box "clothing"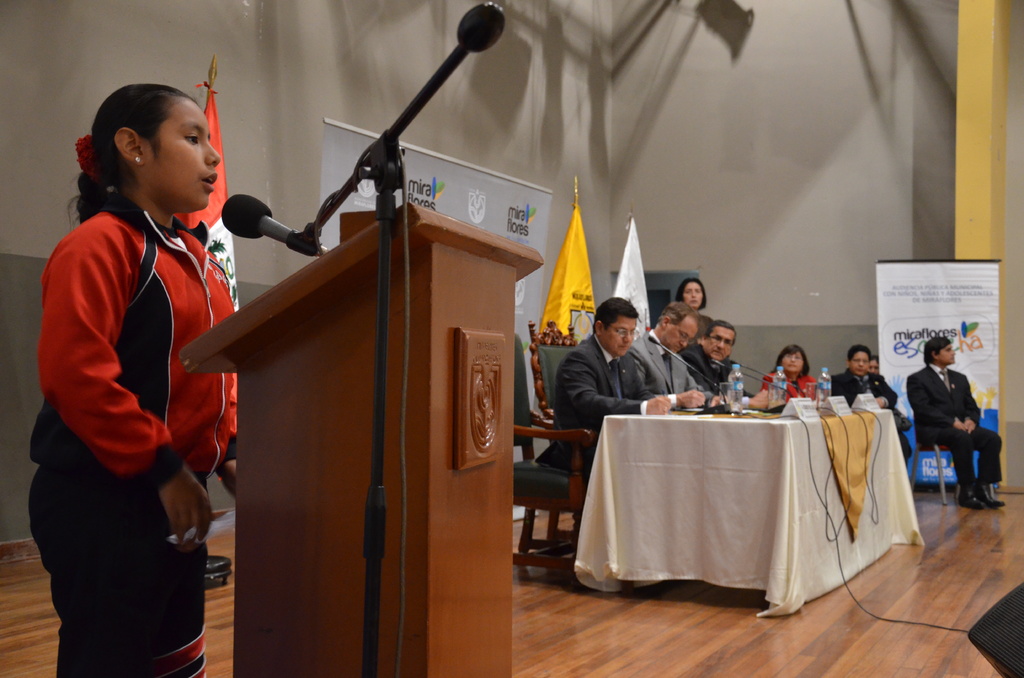
[624, 326, 724, 411]
